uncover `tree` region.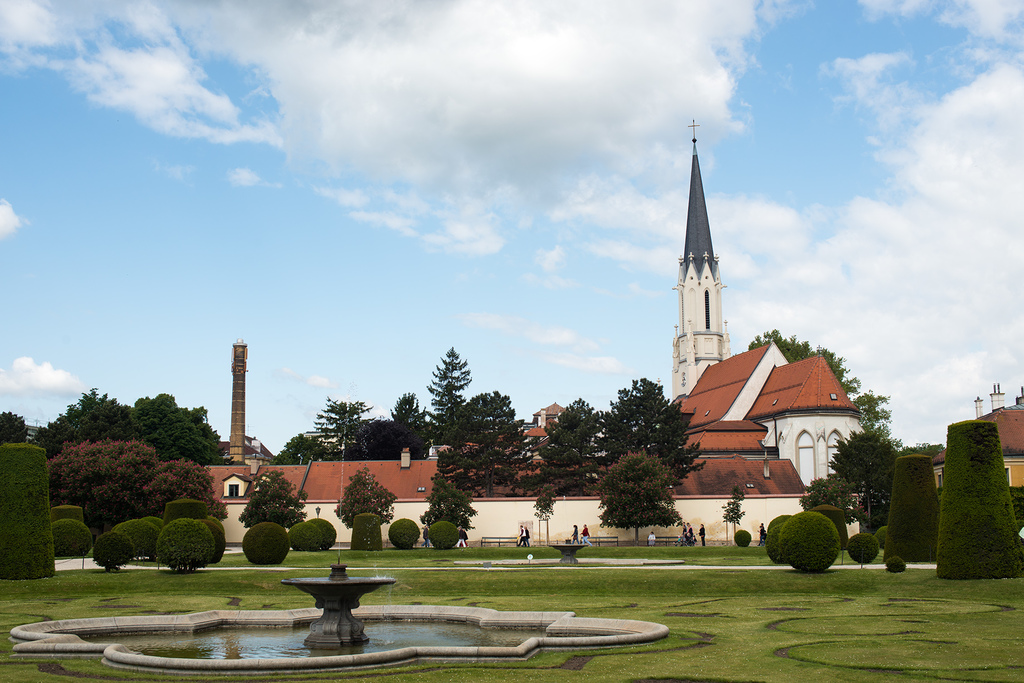
Uncovered: box(424, 449, 485, 536).
